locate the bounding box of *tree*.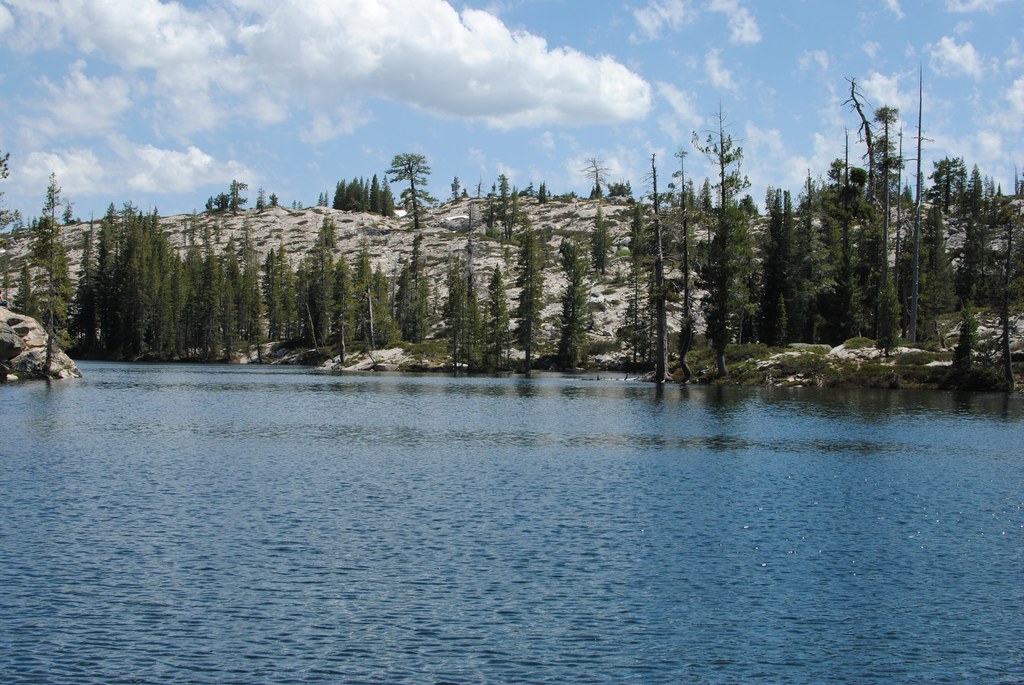
Bounding box: Rect(794, 197, 842, 334).
